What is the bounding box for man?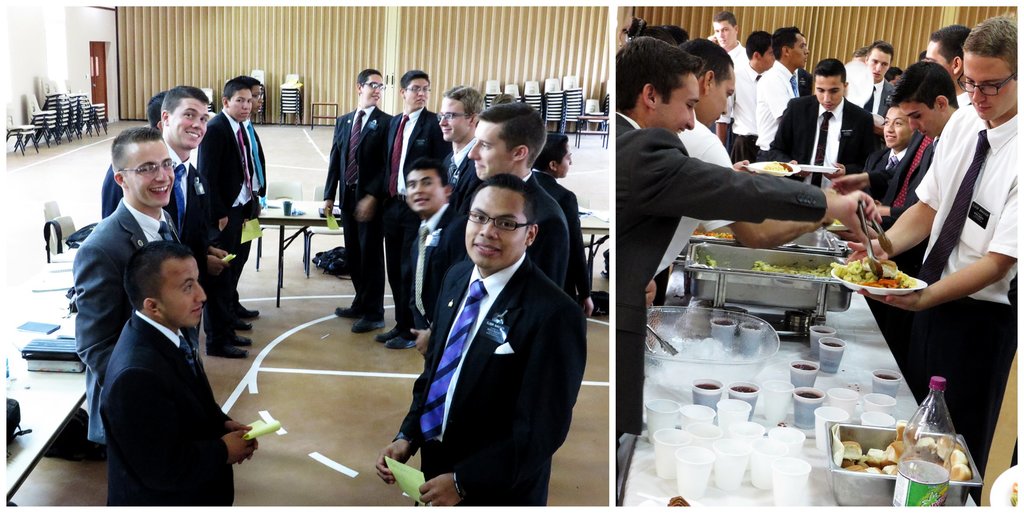
box(68, 127, 204, 457).
